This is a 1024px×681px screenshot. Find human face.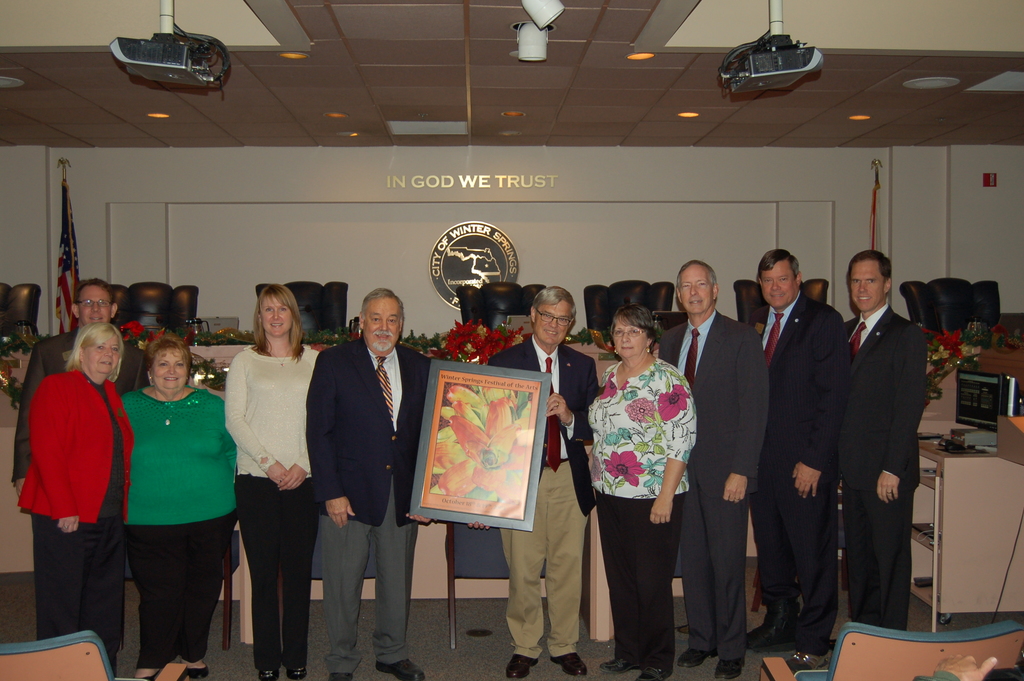
Bounding box: <box>612,318,651,362</box>.
